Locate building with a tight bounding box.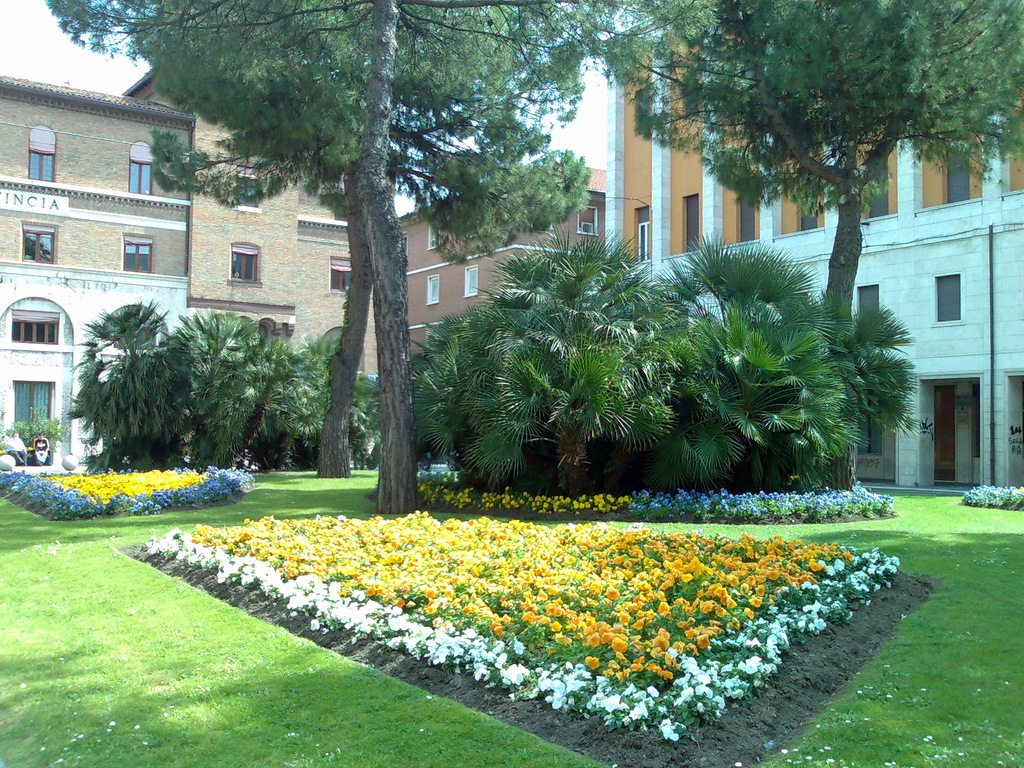
select_region(0, 54, 403, 462).
